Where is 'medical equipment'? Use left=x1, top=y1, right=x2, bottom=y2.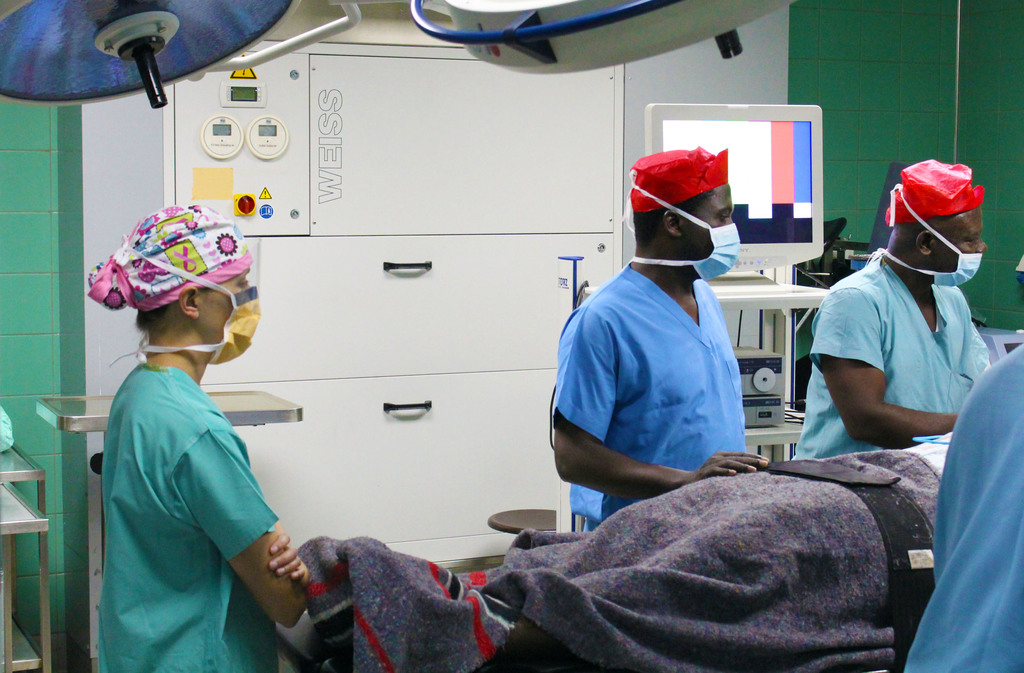
left=36, top=388, right=303, bottom=583.
